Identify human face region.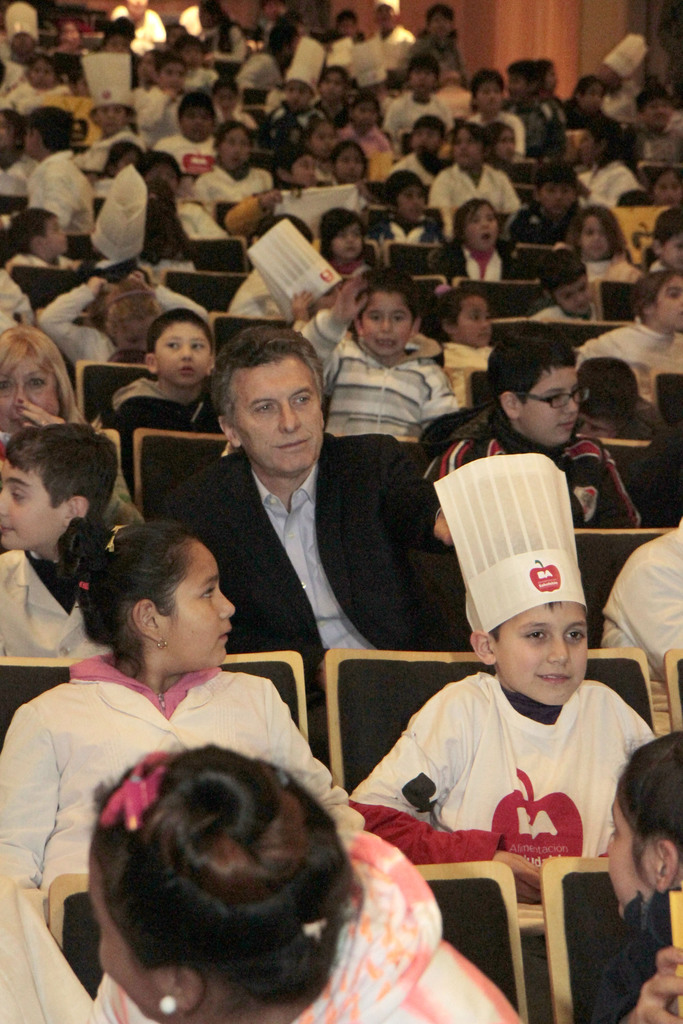
Region: locate(540, 183, 573, 214).
